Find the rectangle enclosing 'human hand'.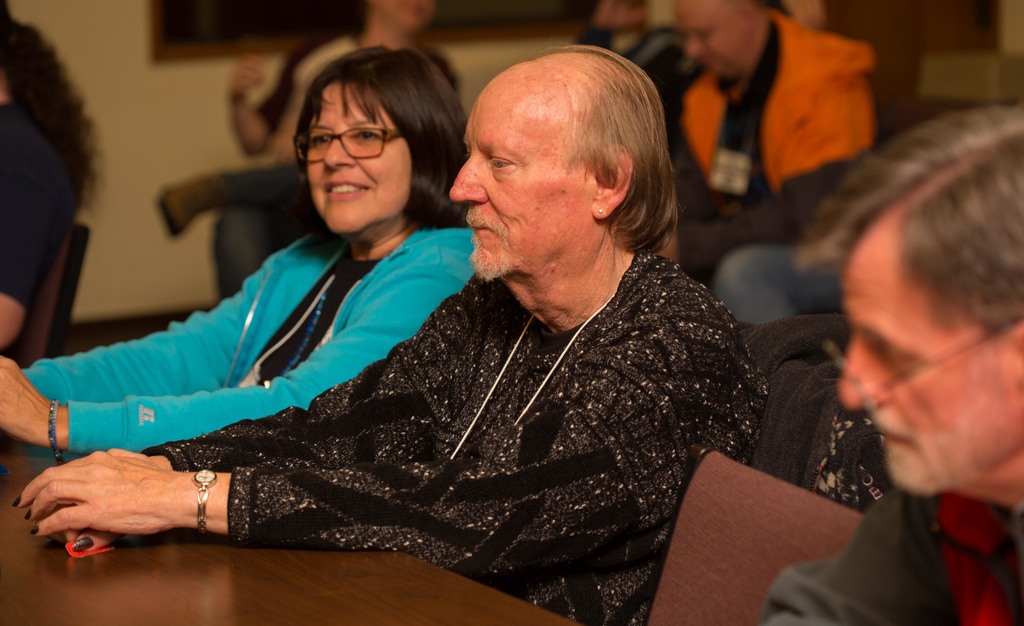
bbox=[0, 355, 52, 445].
